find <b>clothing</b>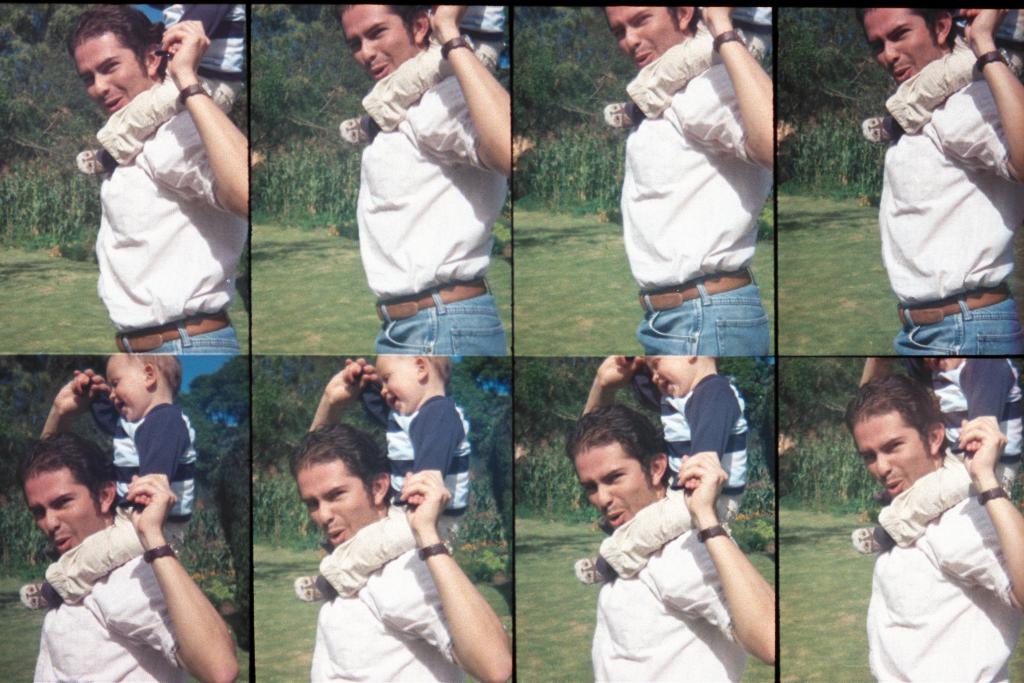
881 361 1023 547
